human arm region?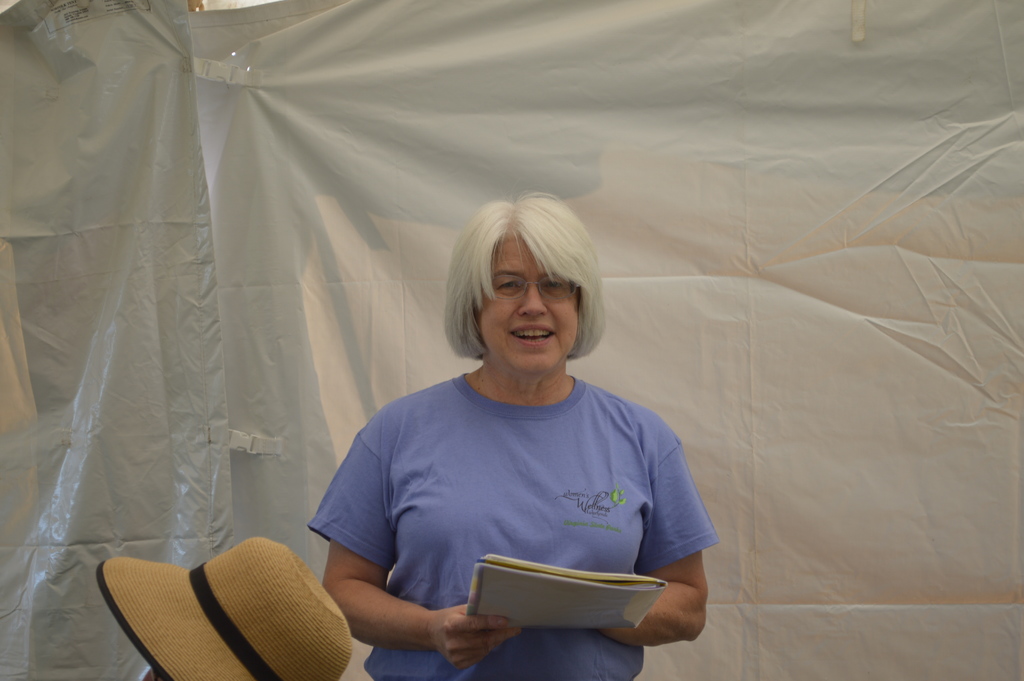
locate(307, 411, 520, 671)
